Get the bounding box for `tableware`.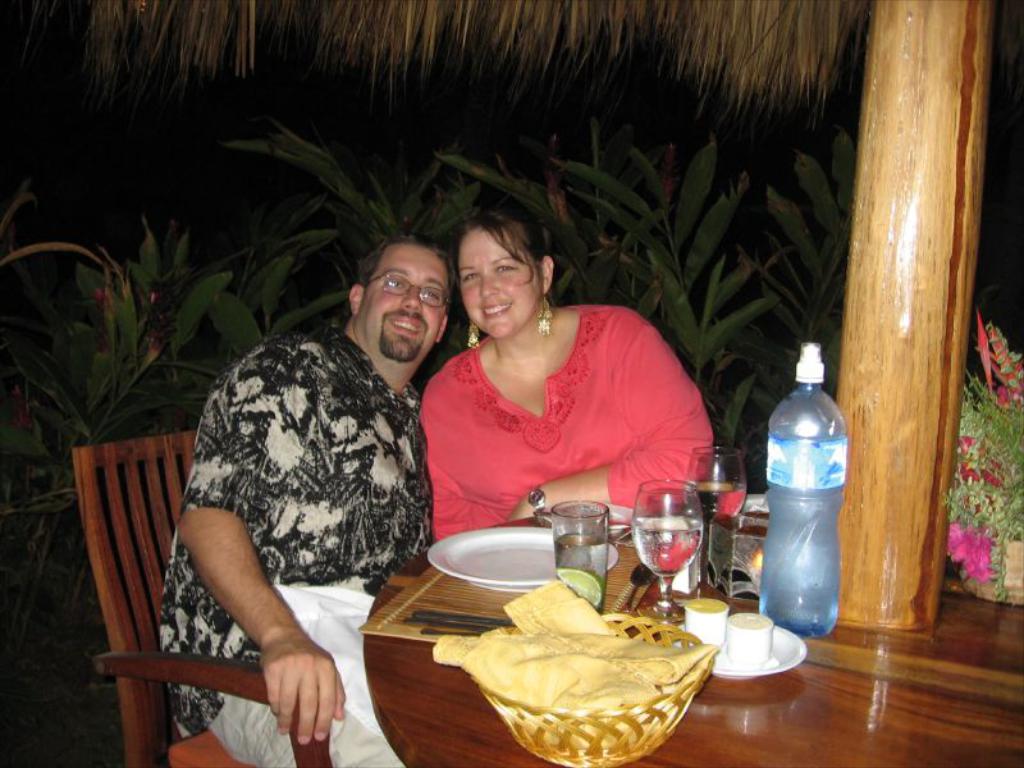
box=[428, 524, 622, 591].
